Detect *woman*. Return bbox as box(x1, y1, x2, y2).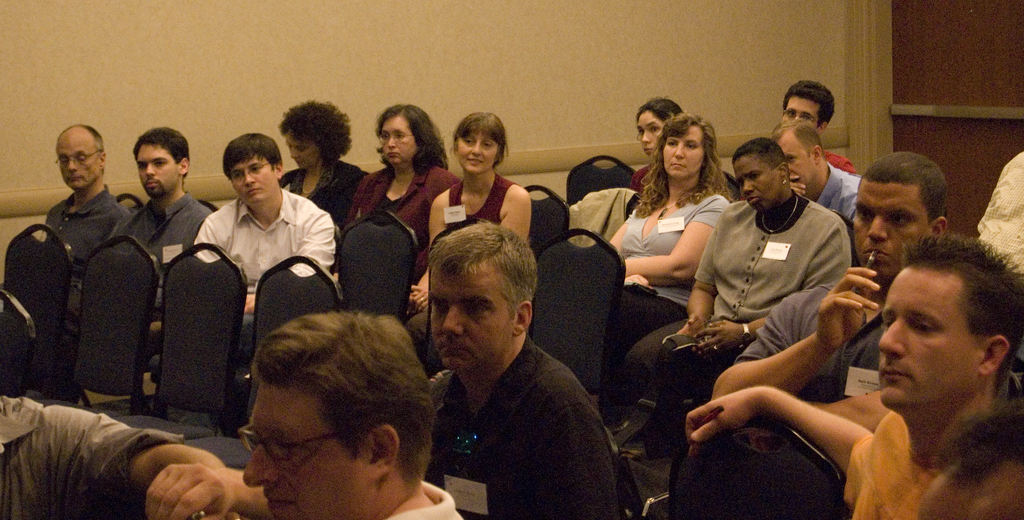
box(598, 117, 727, 425).
